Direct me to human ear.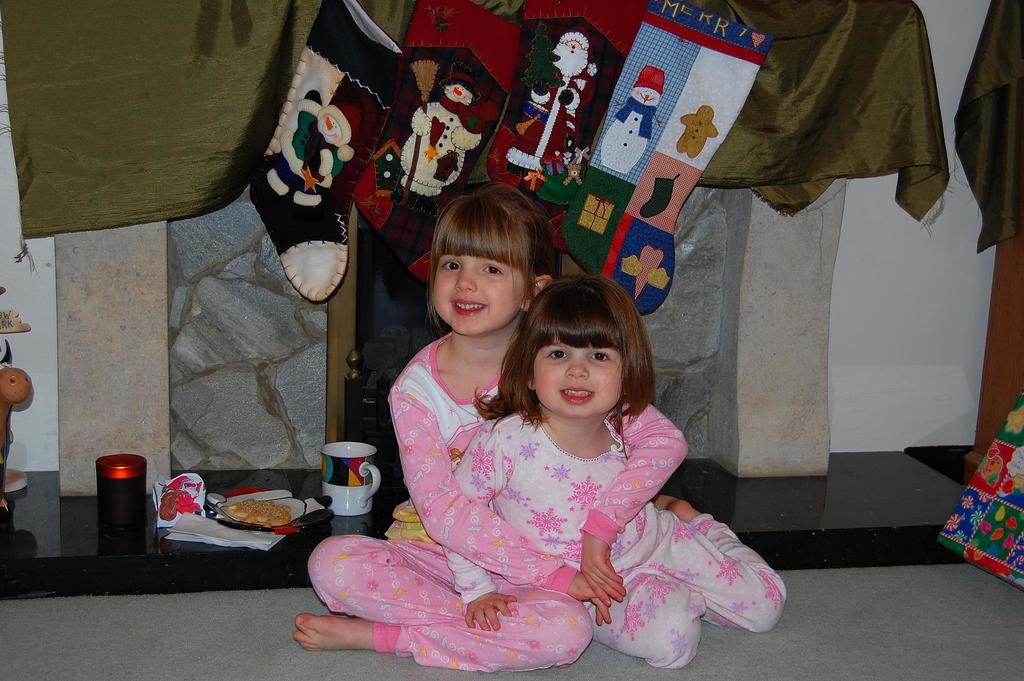
Direction: select_region(523, 271, 549, 310).
